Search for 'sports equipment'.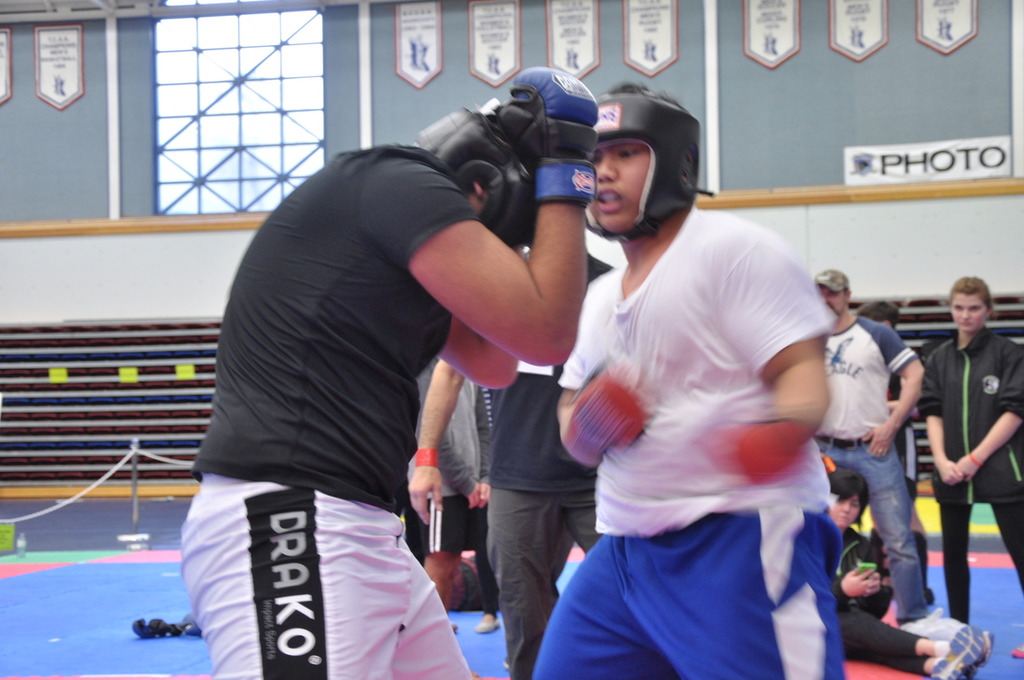
Found at 584:89:700:244.
